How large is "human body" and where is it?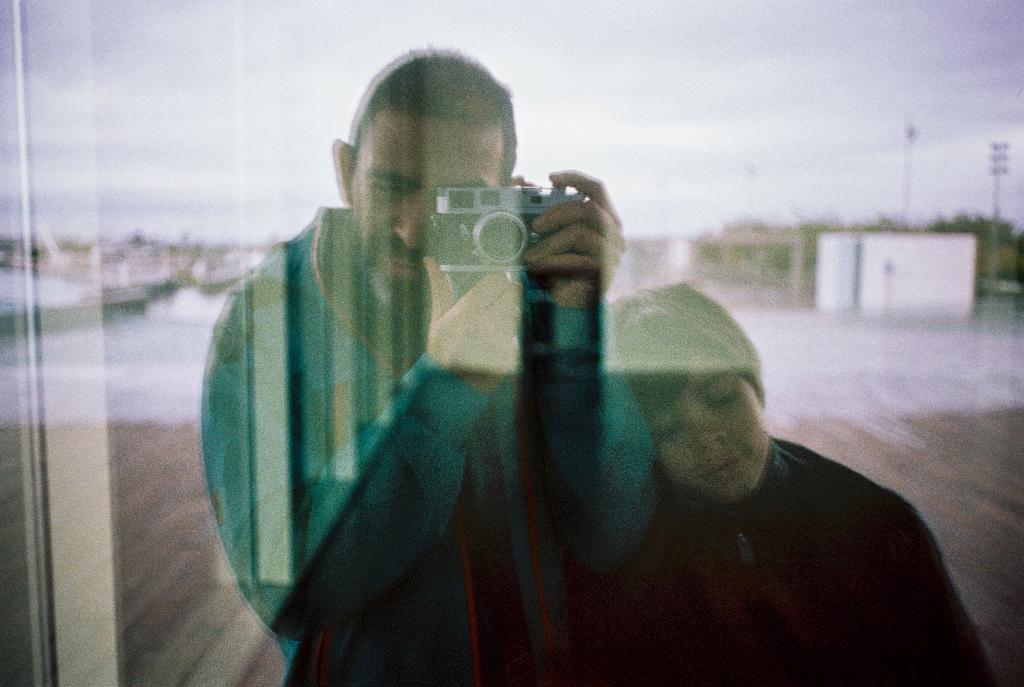
Bounding box: locate(637, 278, 988, 679).
